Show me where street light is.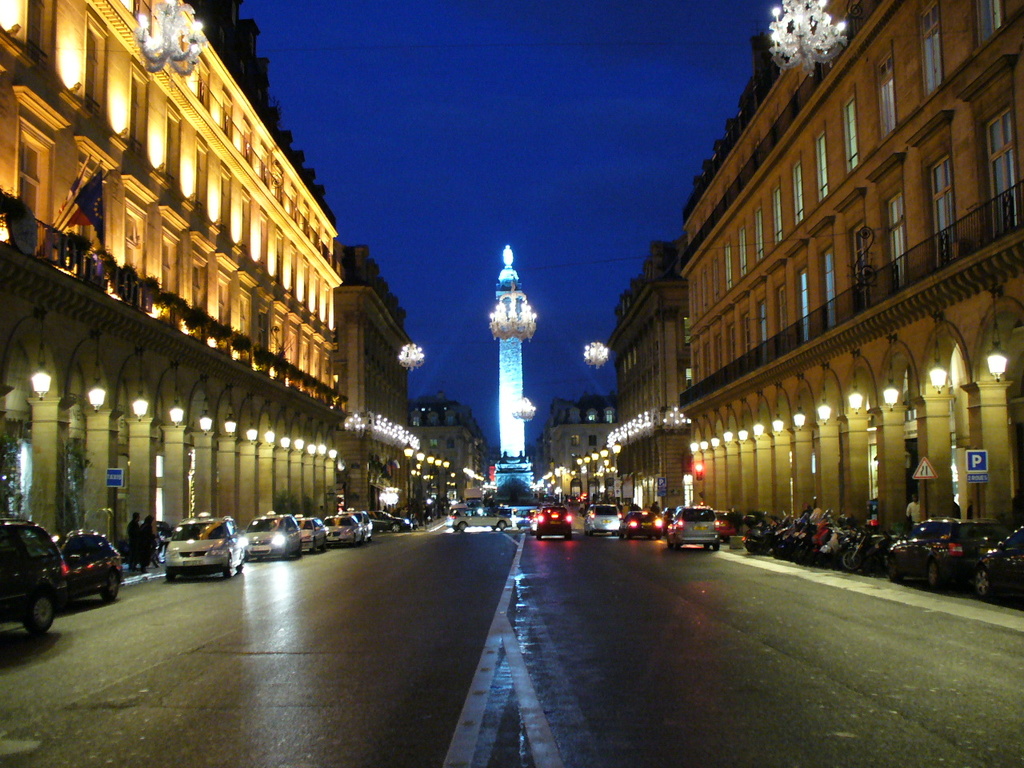
street light is at 574, 458, 584, 498.
